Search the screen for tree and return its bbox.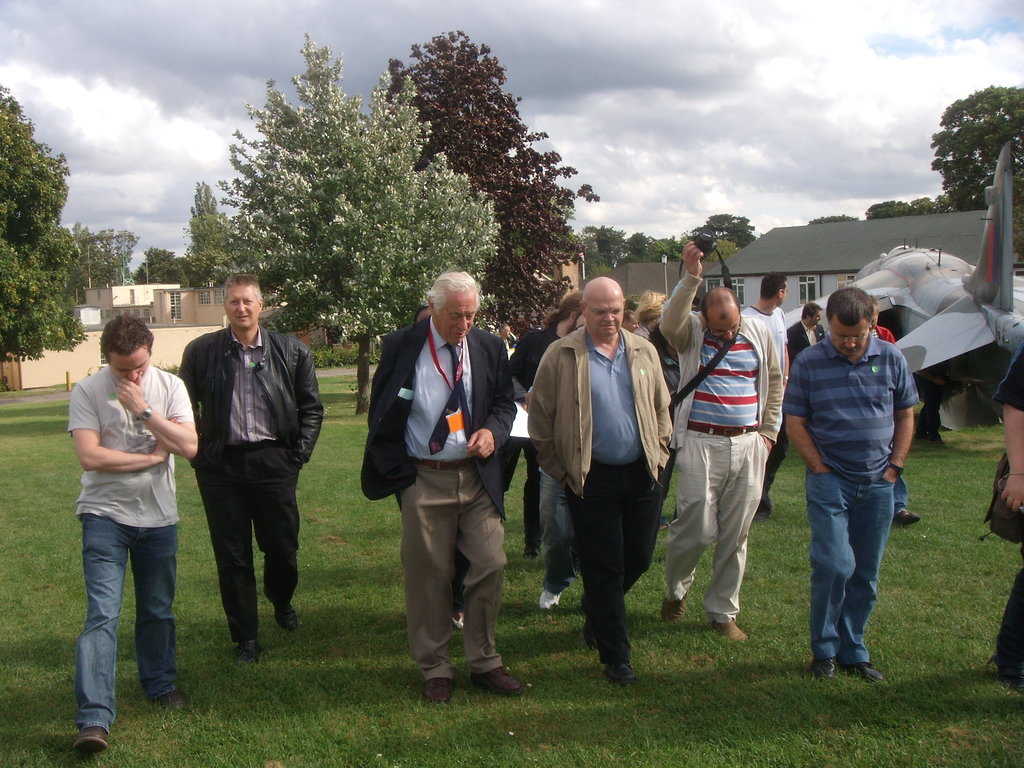
Found: [864, 198, 954, 220].
